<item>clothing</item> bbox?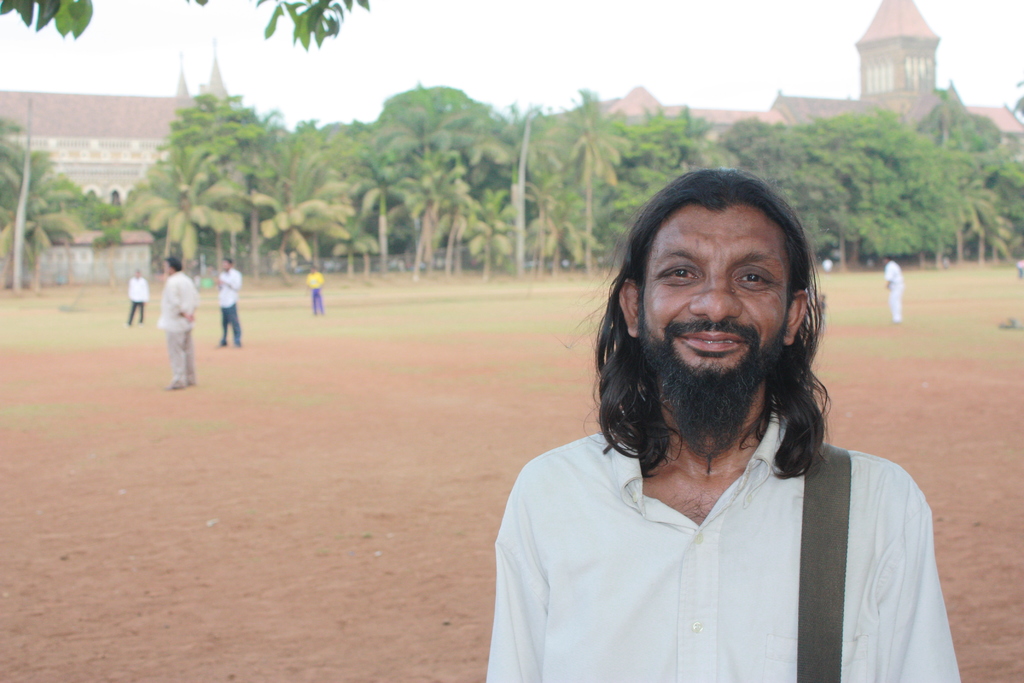
<region>122, 277, 148, 314</region>
